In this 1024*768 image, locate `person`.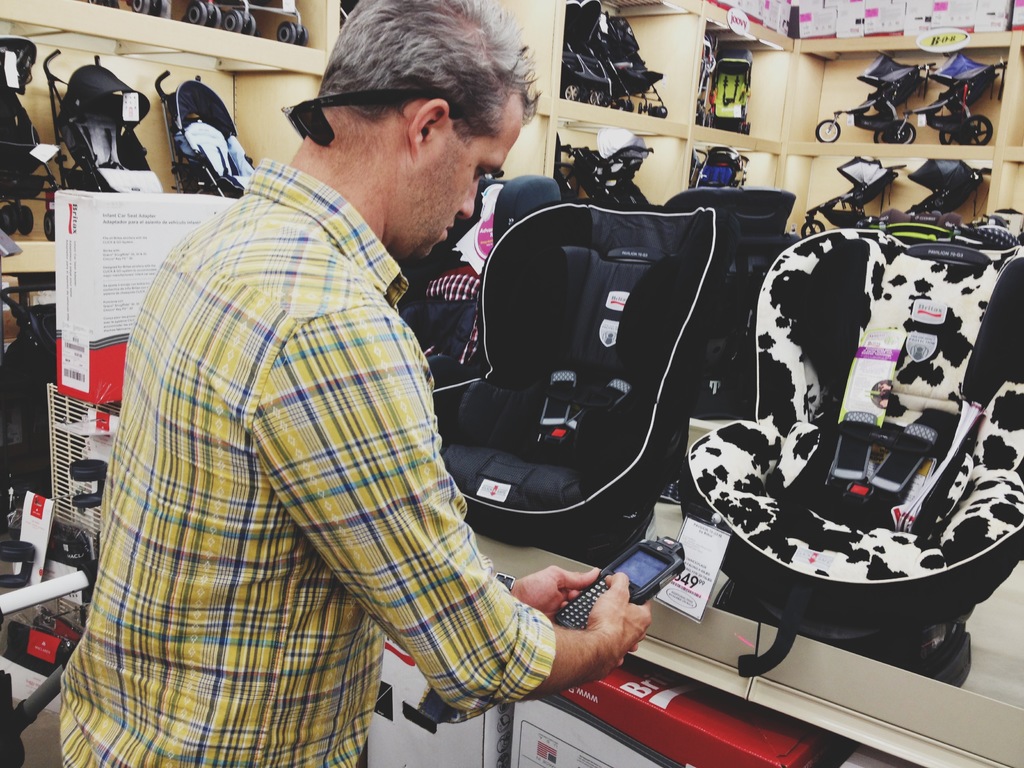
Bounding box: [left=96, top=63, right=716, bottom=730].
